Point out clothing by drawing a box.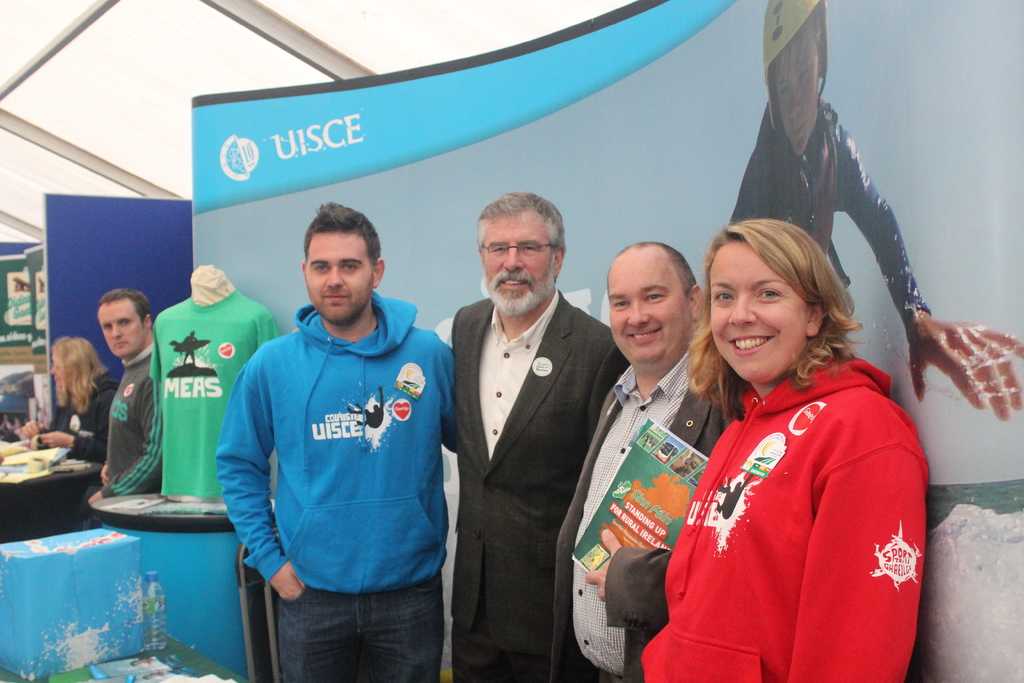
(x1=565, y1=350, x2=730, y2=682).
